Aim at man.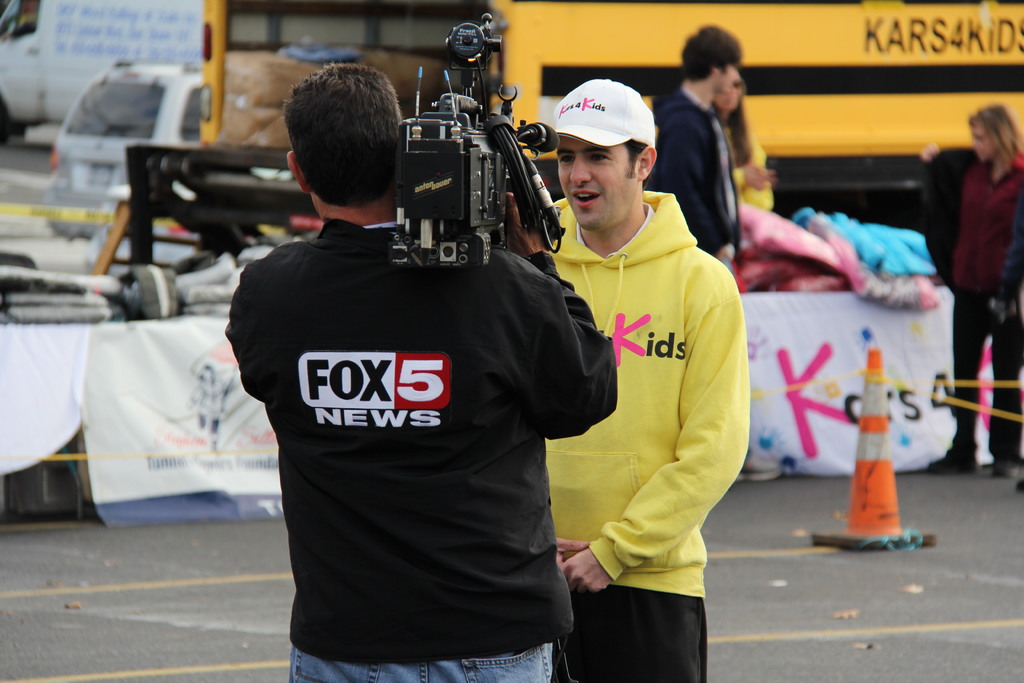
Aimed at (x1=650, y1=23, x2=744, y2=265).
